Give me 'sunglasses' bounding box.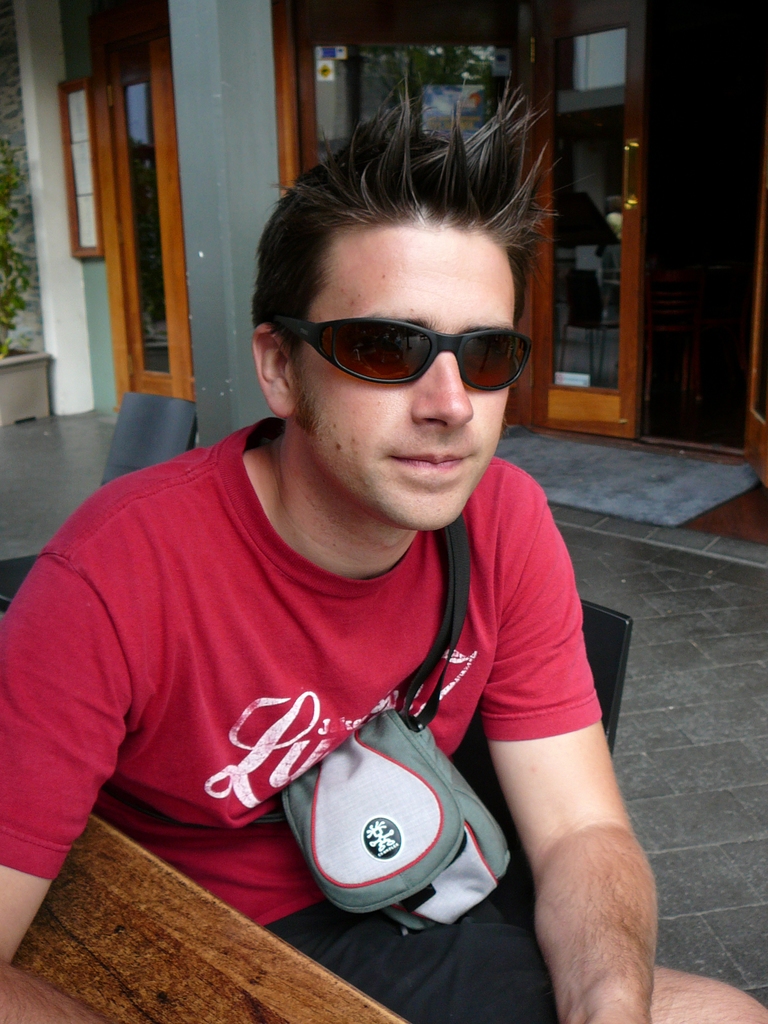
{"x1": 278, "y1": 317, "x2": 534, "y2": 394}.
